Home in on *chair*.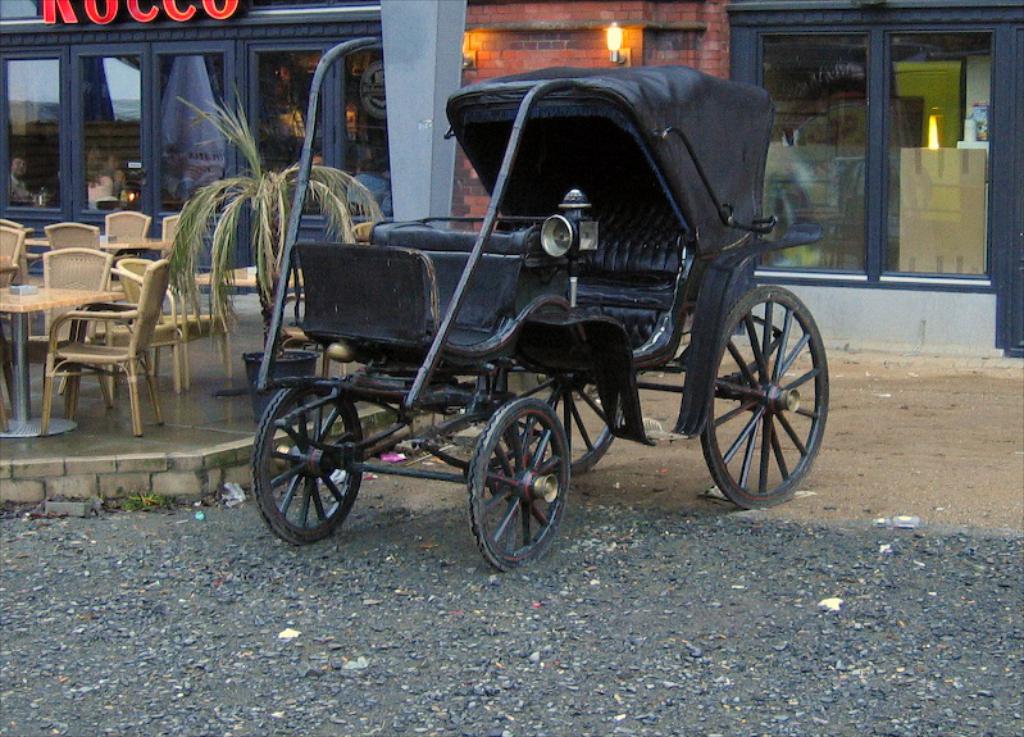
Homed in at (left=41, top=246, right=118, bottom=391).
